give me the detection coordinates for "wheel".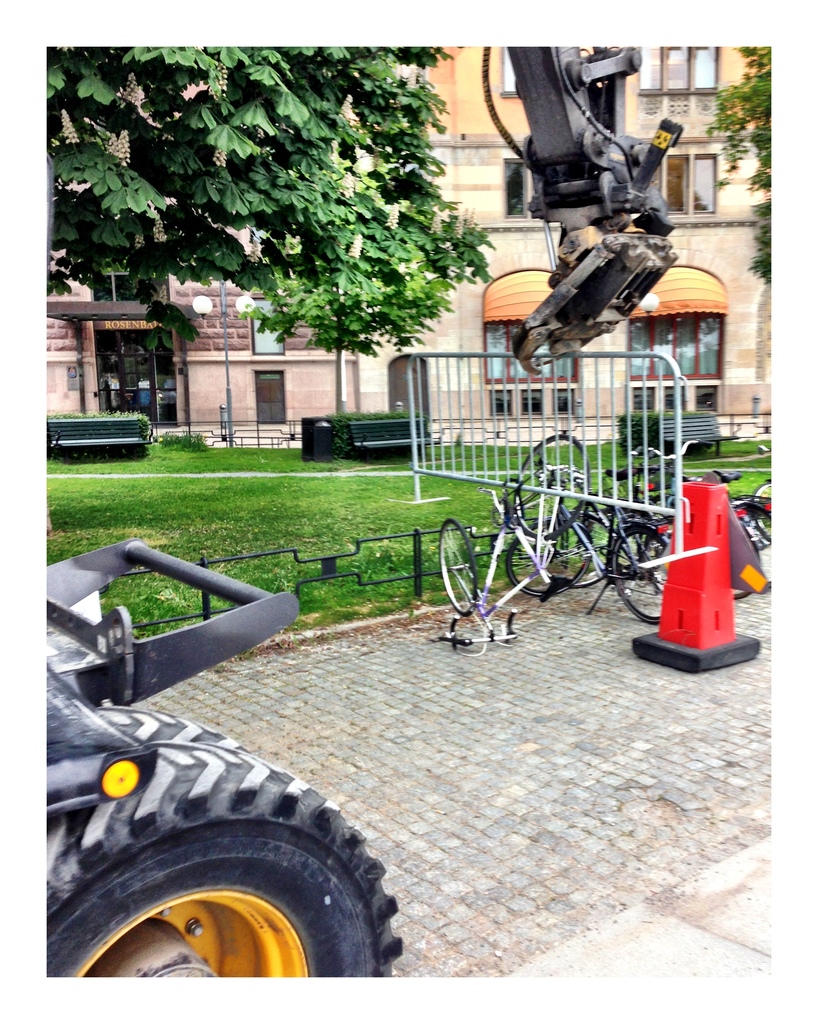
<region>616, 515, 674, 629</region>.
